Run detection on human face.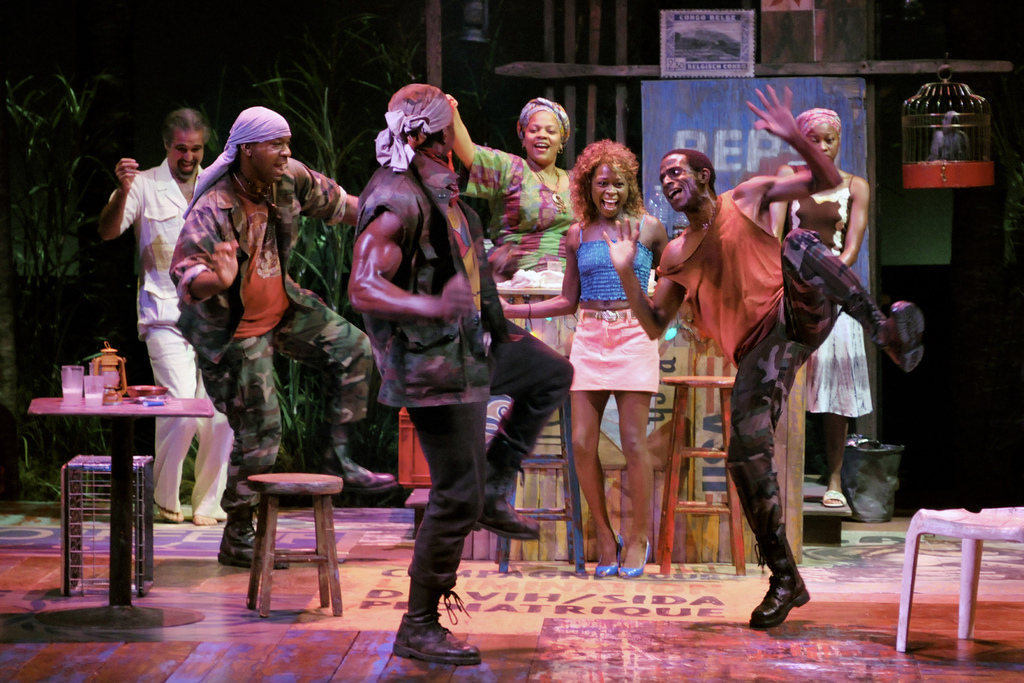
Result: (left=807, top=114, right=835, bottom=163).
